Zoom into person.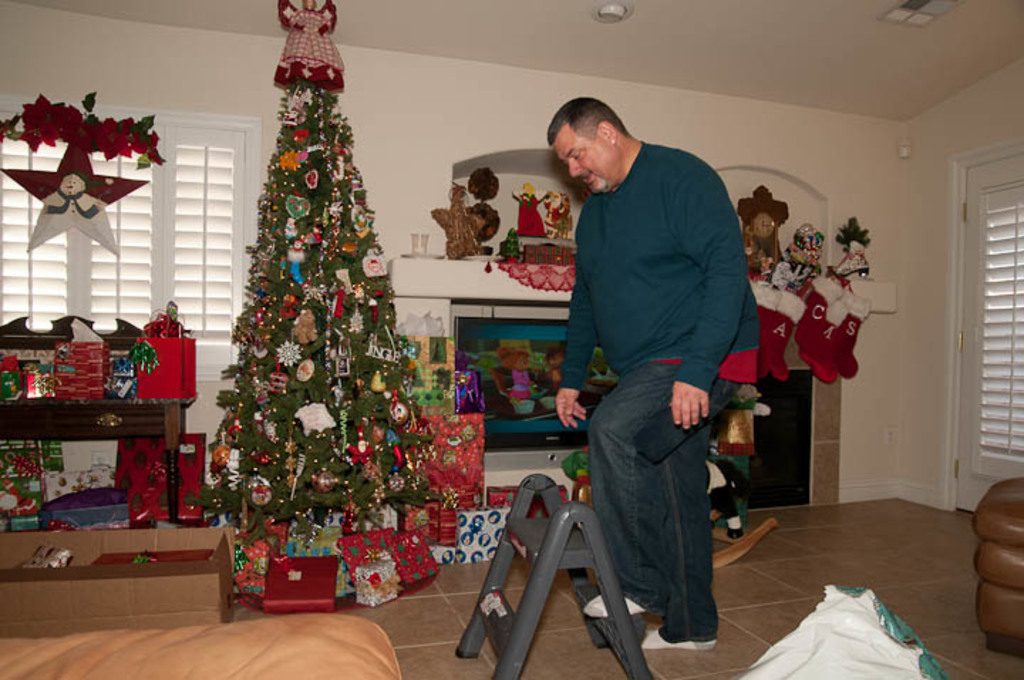
Zoom target: (272,0,346,92).
